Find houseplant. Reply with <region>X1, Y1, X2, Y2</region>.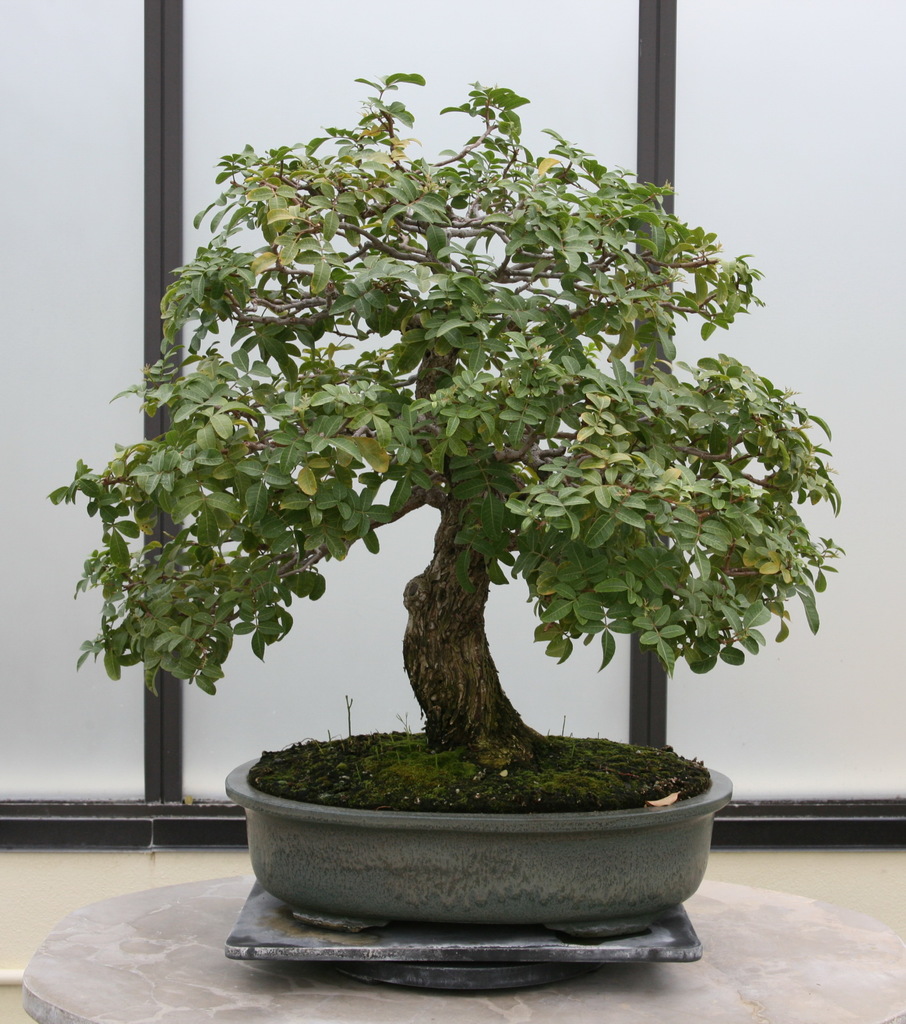
<region>45, 72, 848, 927</region>.
